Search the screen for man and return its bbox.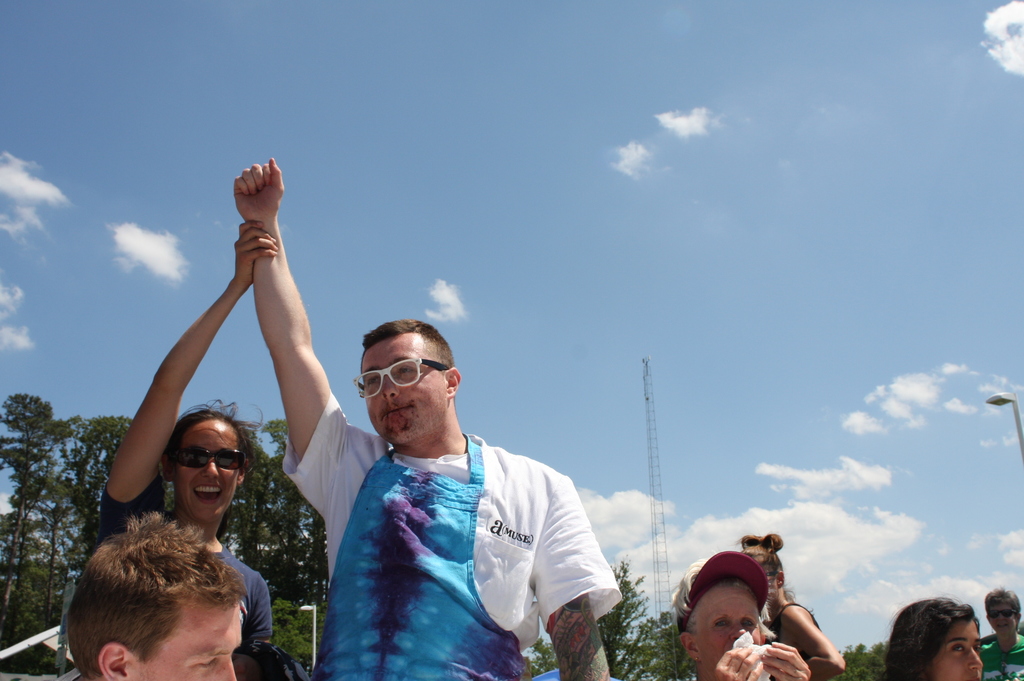
Found: (left=61, top=508, right=245, bottom=680).
